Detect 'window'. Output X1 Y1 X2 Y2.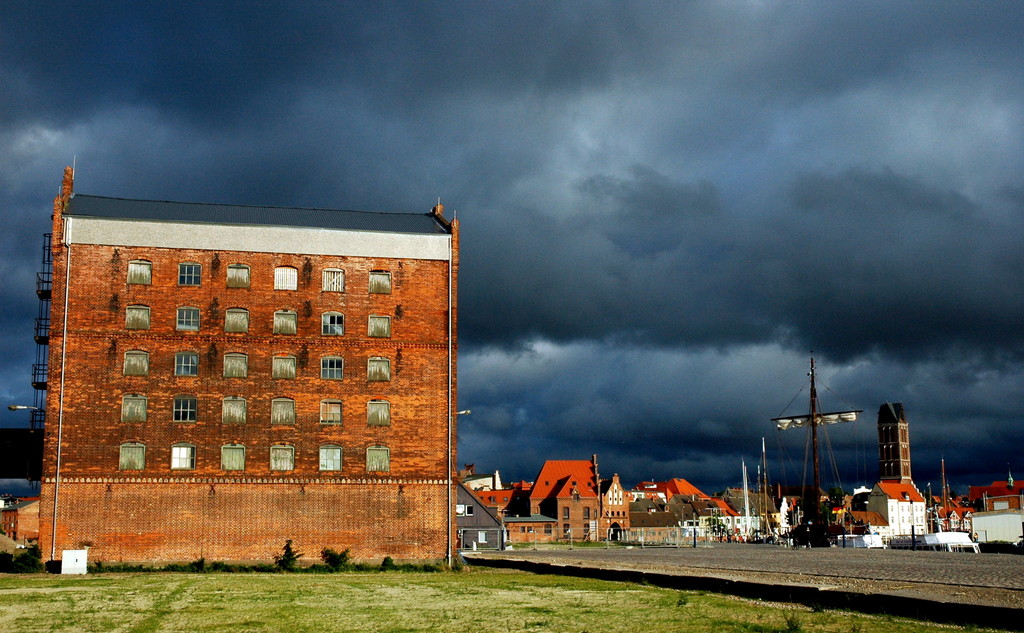
121 306 148 328.
